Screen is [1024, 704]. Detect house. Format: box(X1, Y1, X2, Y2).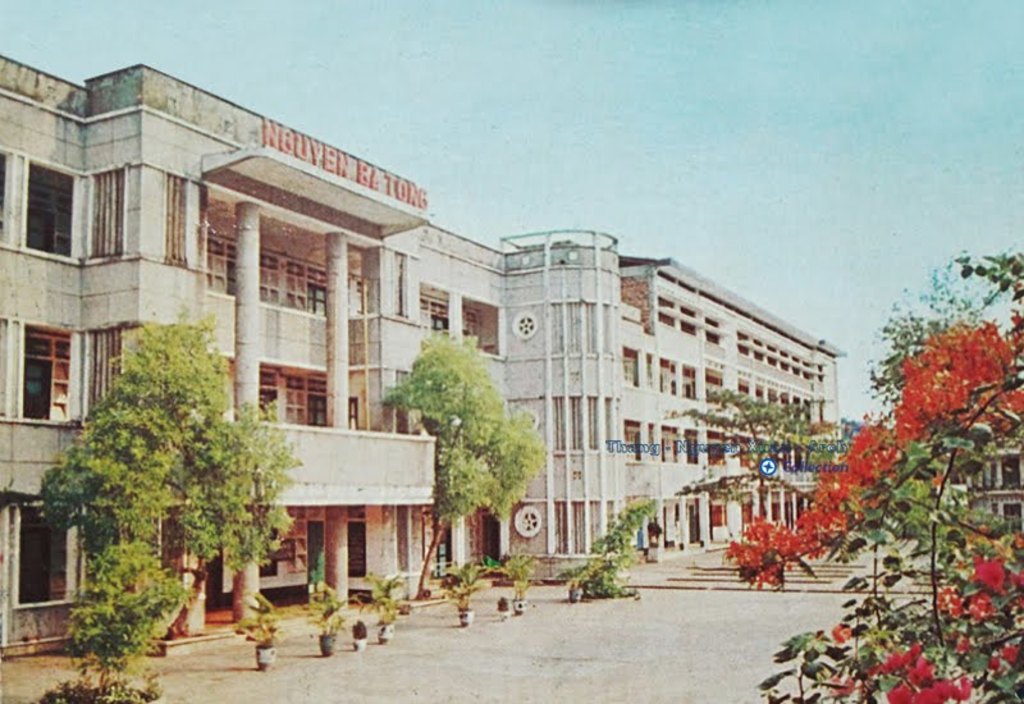
box(963, 436, 1023, 532).
